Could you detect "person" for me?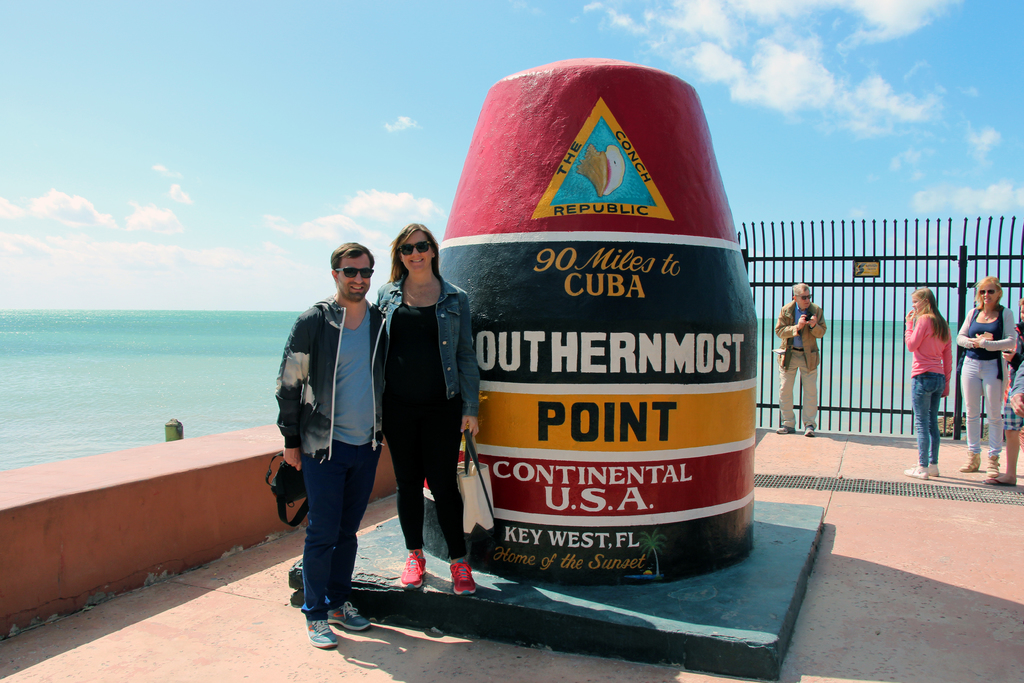
Detection result: [908, 285, 950, 477].
